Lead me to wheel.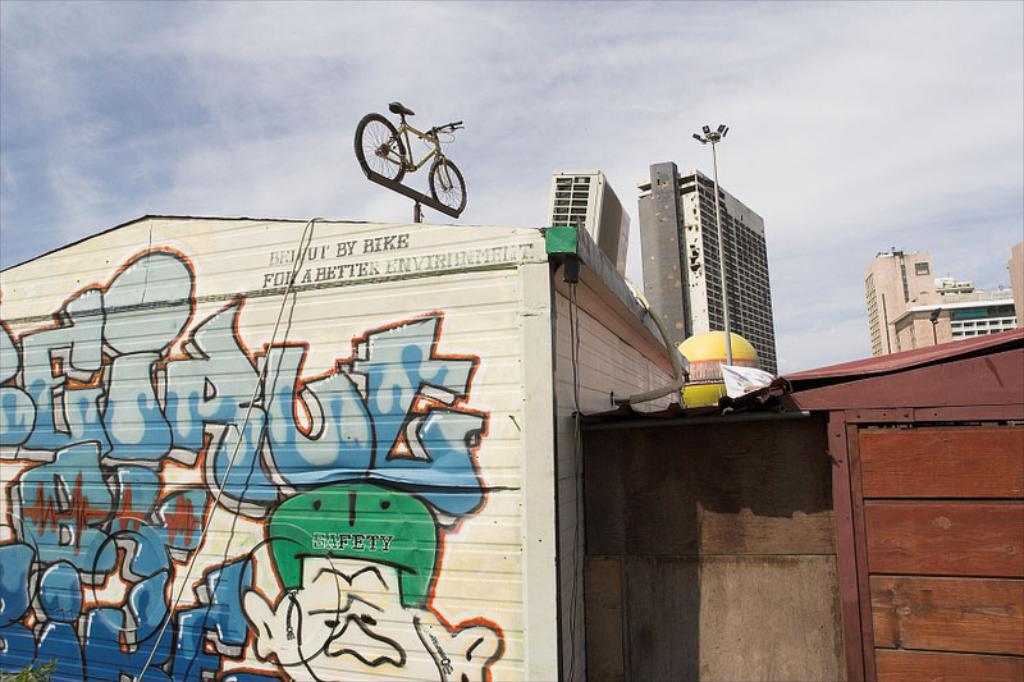
Lead to 428:155:468:216.
